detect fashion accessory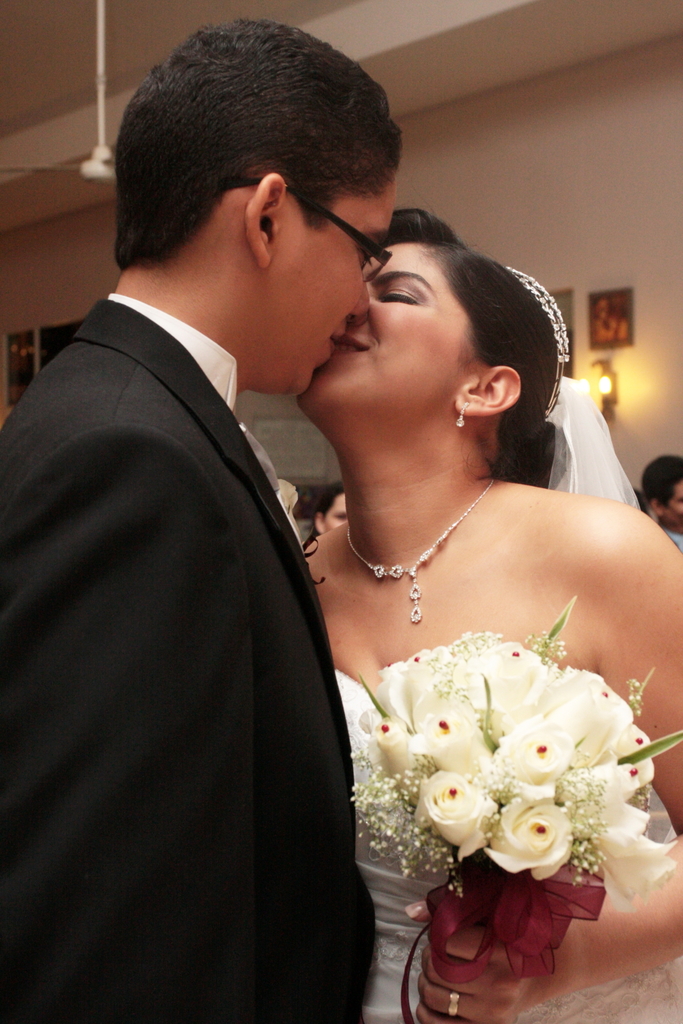
241/427/303/534
